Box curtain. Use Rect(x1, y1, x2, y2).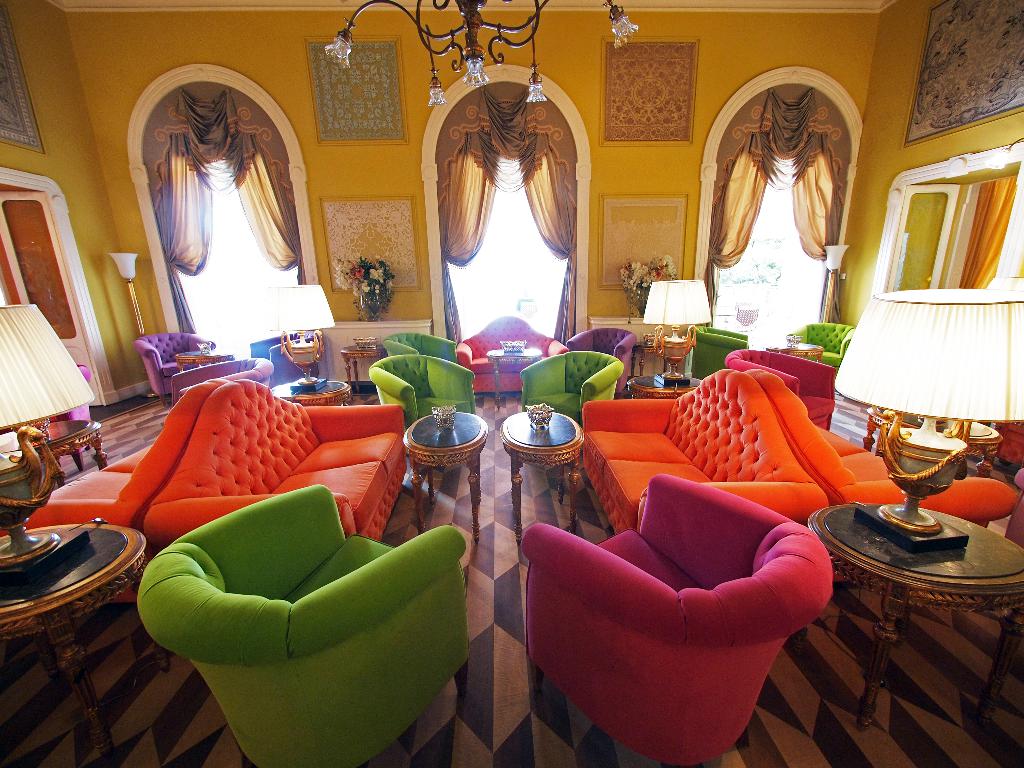
Rect(145, 80, 321, 346).
